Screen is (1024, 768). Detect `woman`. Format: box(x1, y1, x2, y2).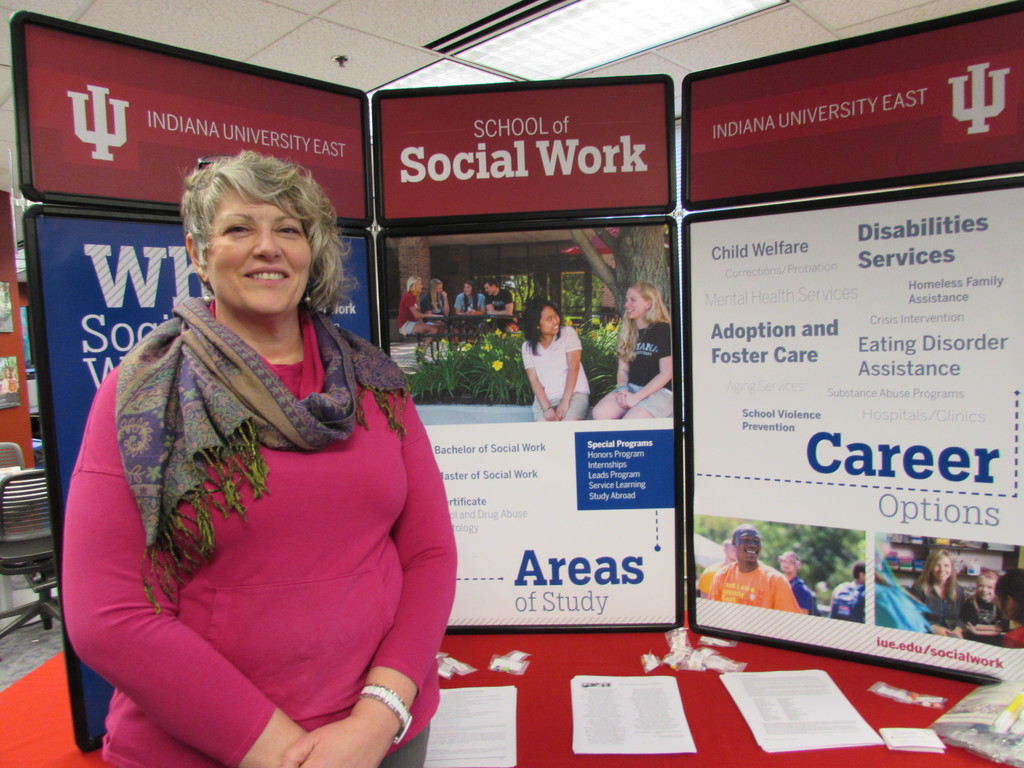
box(74, 157, 431, 753).
